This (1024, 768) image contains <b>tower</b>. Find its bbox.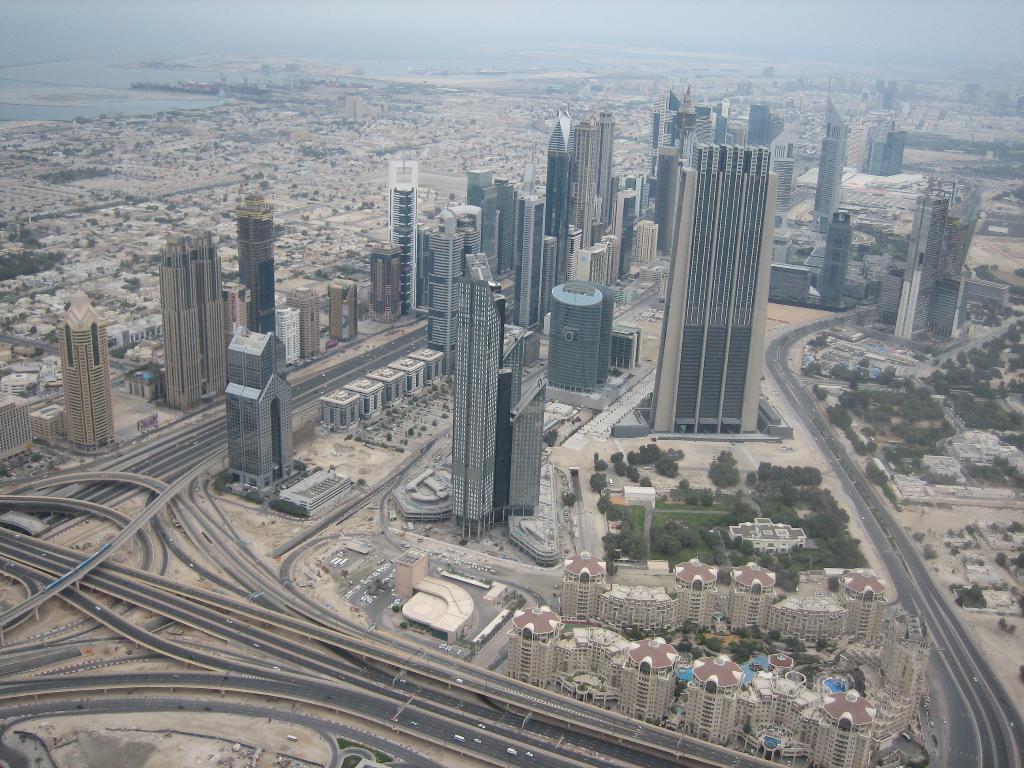
l=812, t=99, r=844, b=223.
